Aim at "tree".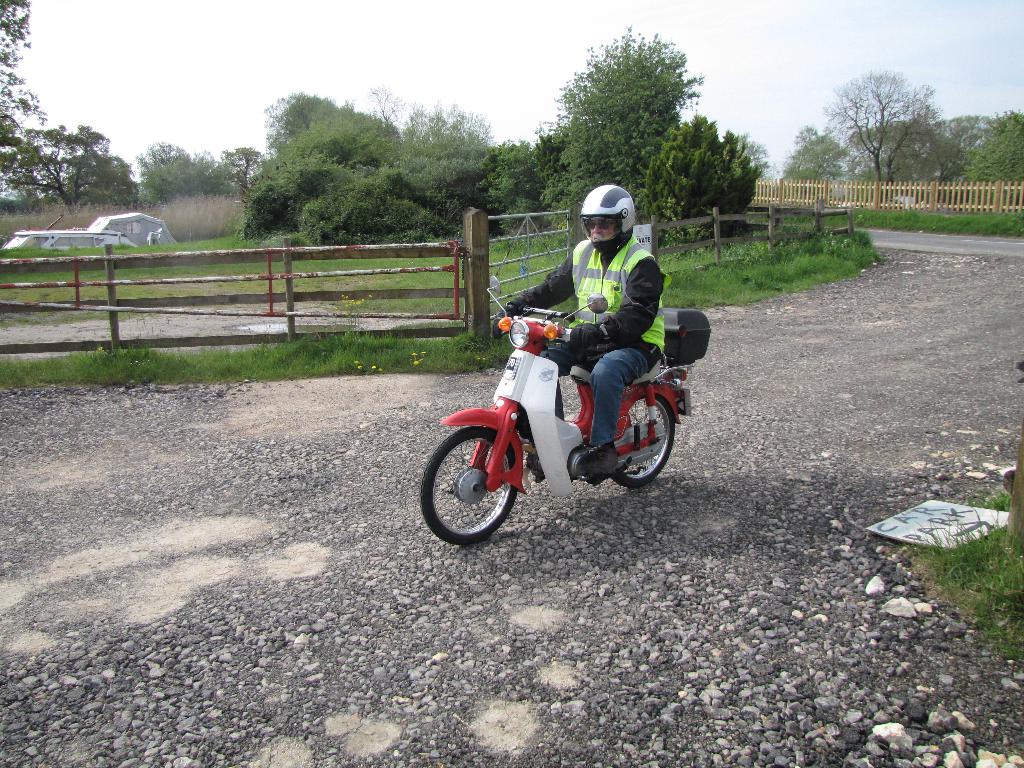
Aimed at (0,124,102,207).
